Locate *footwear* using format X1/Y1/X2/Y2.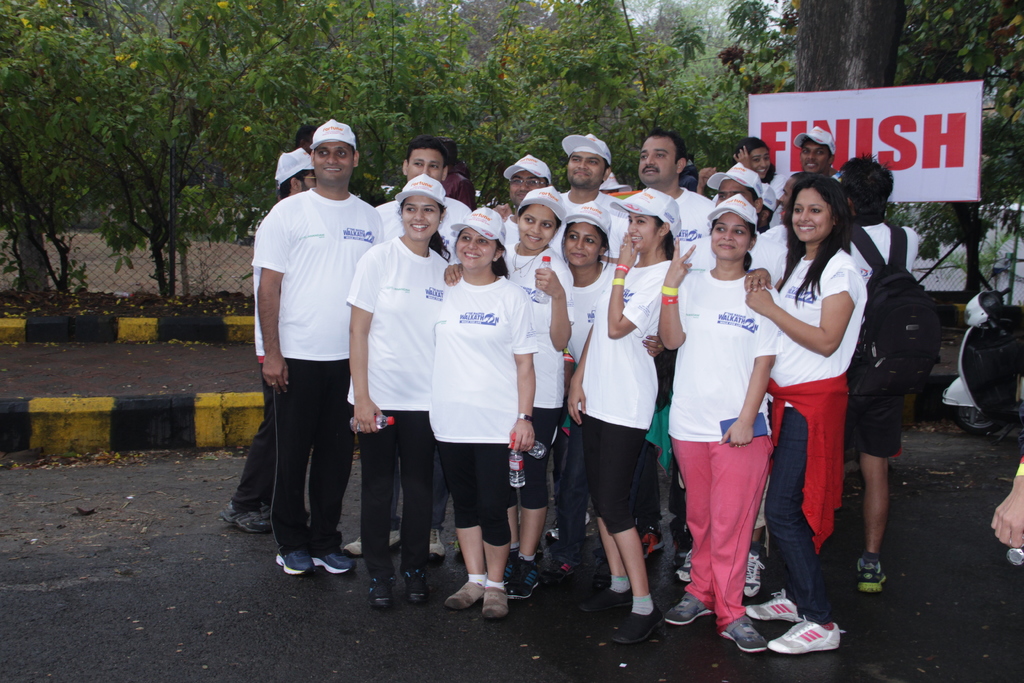
312/552/356/575.
